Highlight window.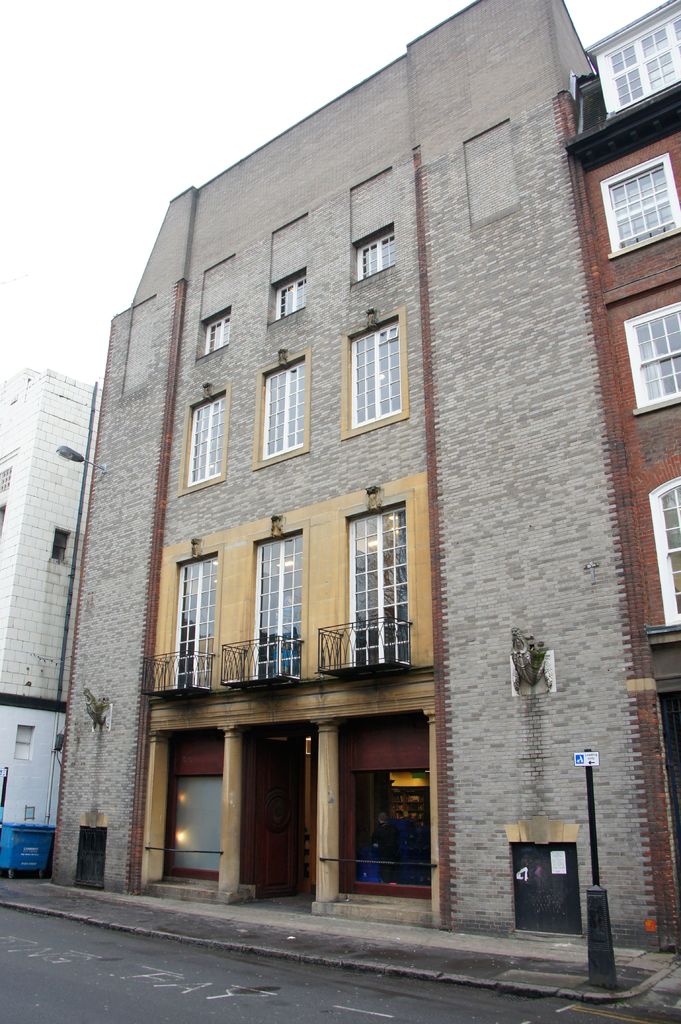
Highlighted region: box(648, 473, 680, 627).
